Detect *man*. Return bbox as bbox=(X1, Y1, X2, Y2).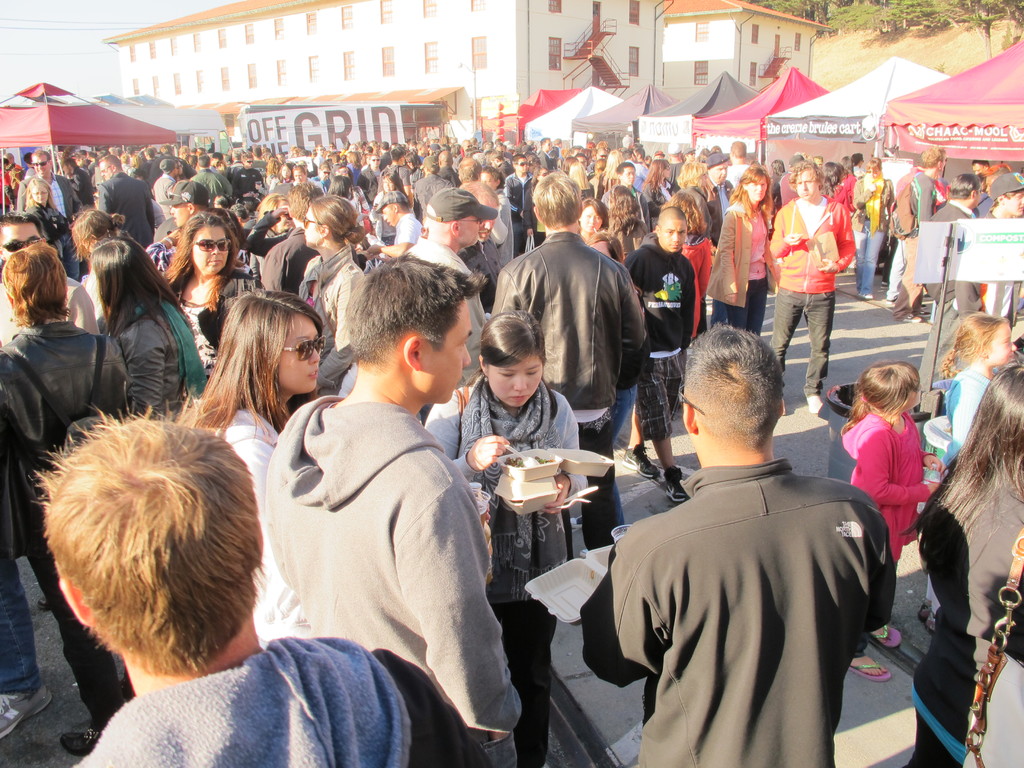
bbox=(768, 159, 865, 415).
